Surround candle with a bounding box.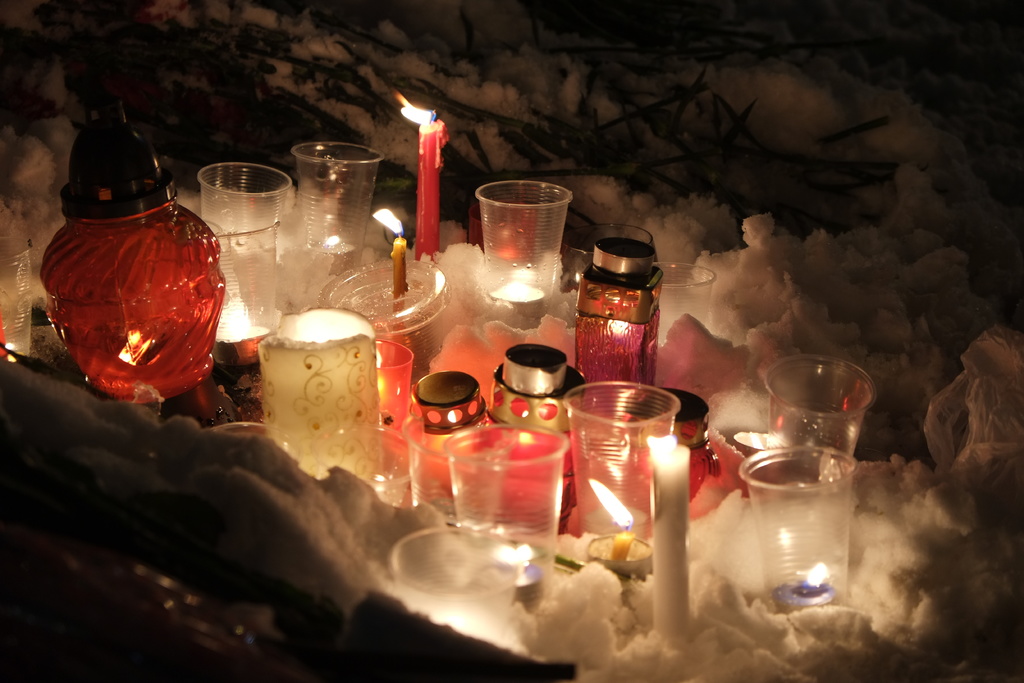
l=772, t=568, r=832, b=612.
